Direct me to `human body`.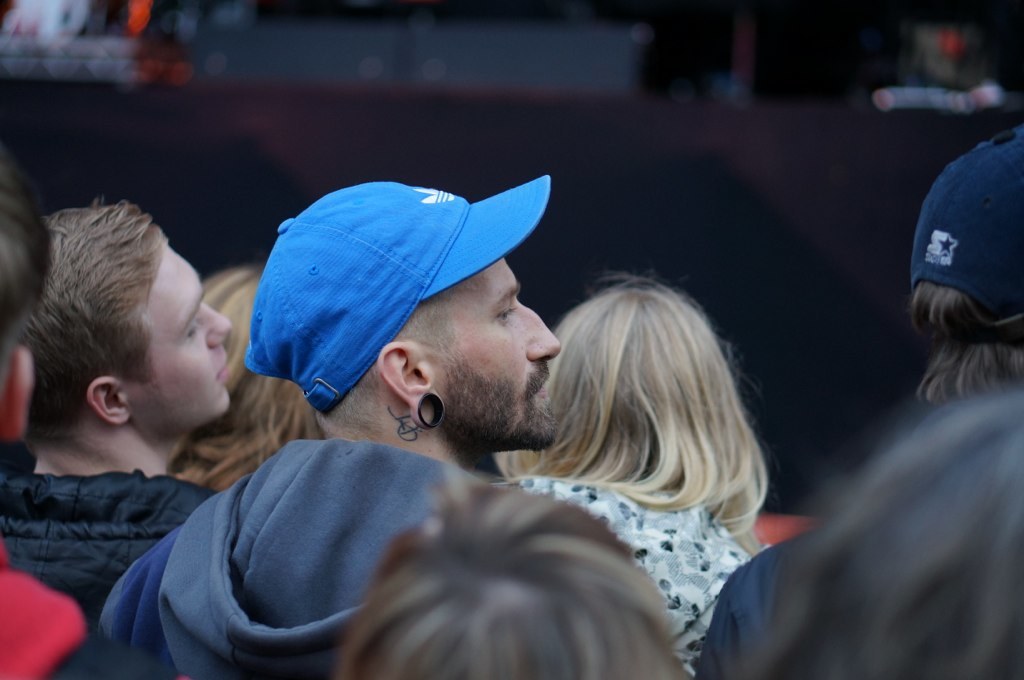
Direction: 0, 153, 85, 679.
